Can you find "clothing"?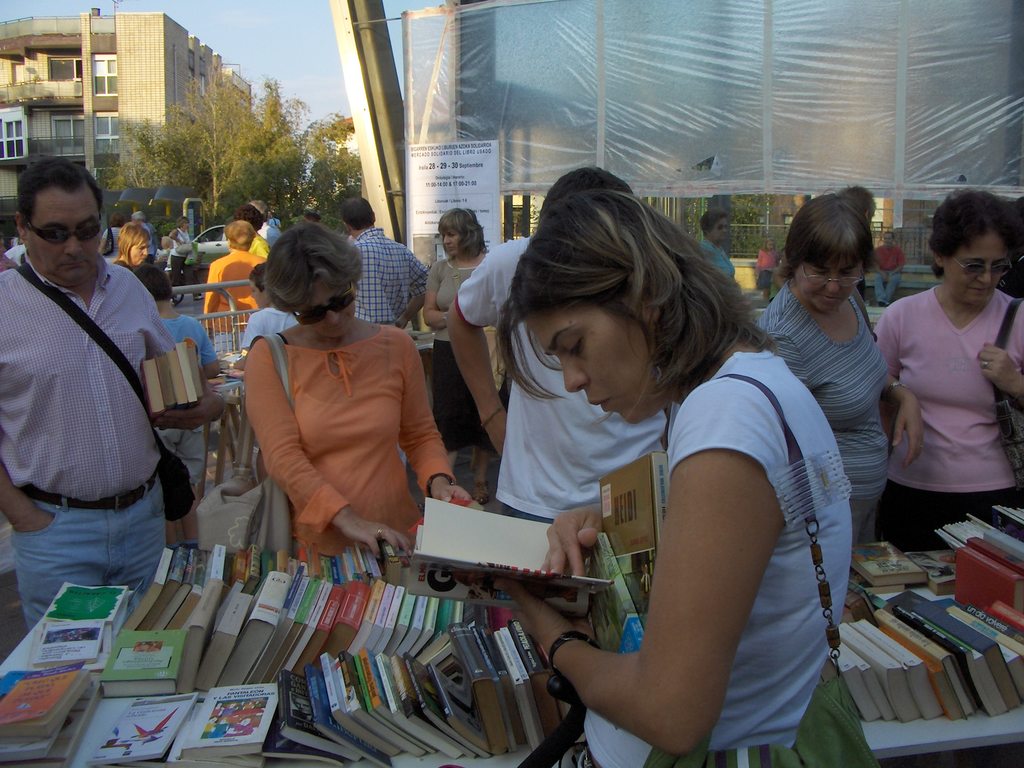
Yes, bounding box: bbox=(239, 301, 295, 343).
